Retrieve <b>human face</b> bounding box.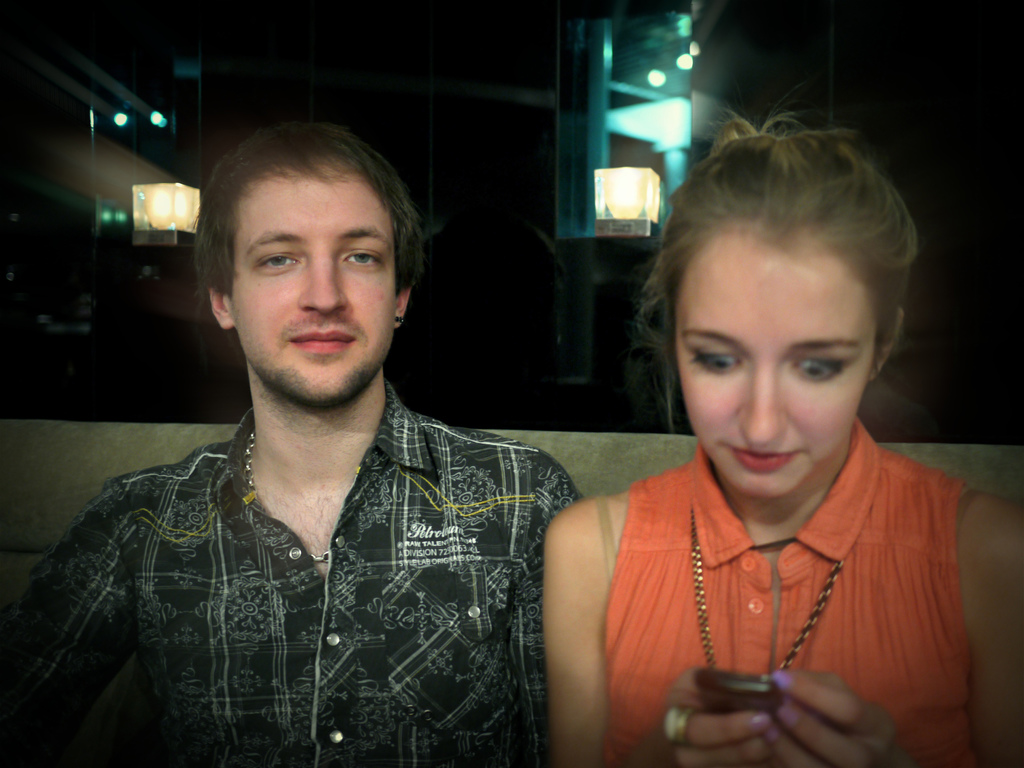
Bounding box: bbox=[230, 161, 399, 403].
